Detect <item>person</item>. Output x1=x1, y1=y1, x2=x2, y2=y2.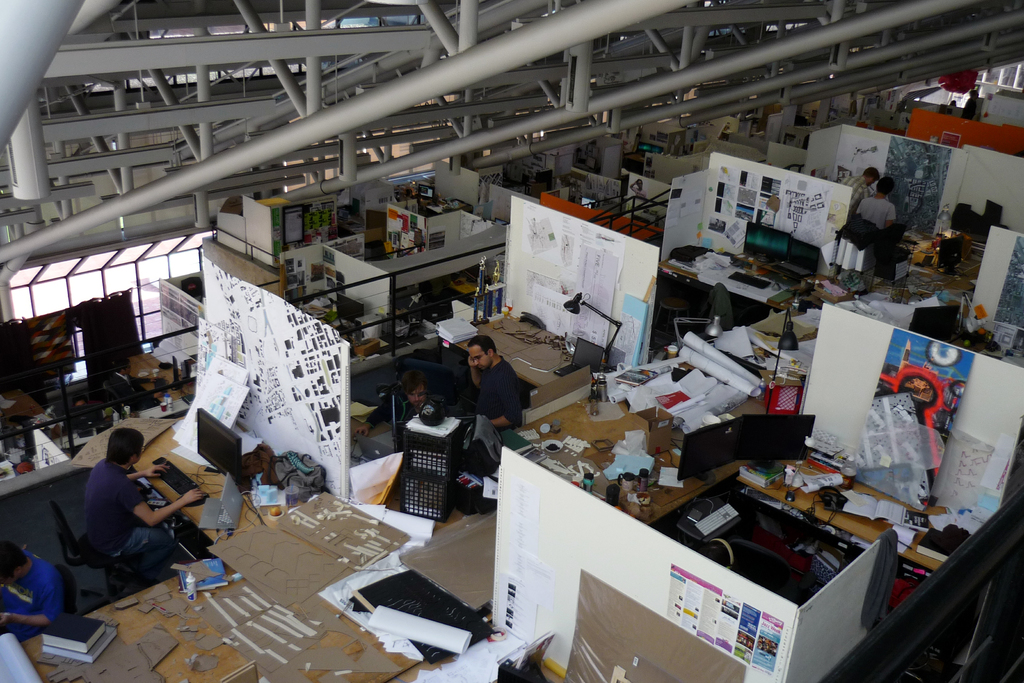
x1=836, y1=167, x2=879, y2=206.
